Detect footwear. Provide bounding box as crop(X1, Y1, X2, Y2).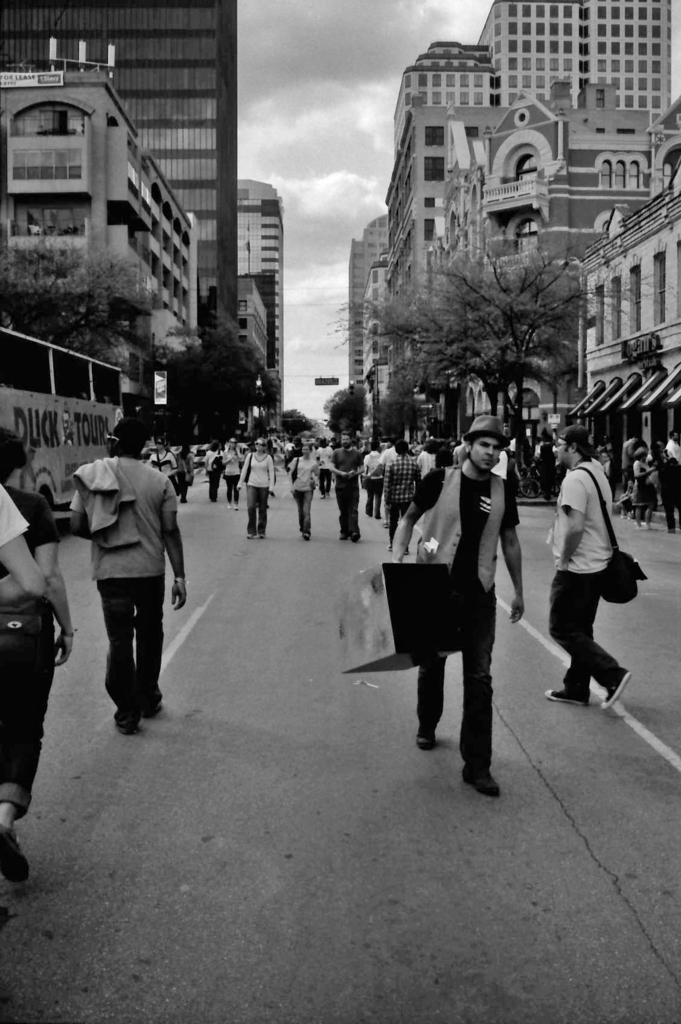
crop(465, 769, 501, 798).
